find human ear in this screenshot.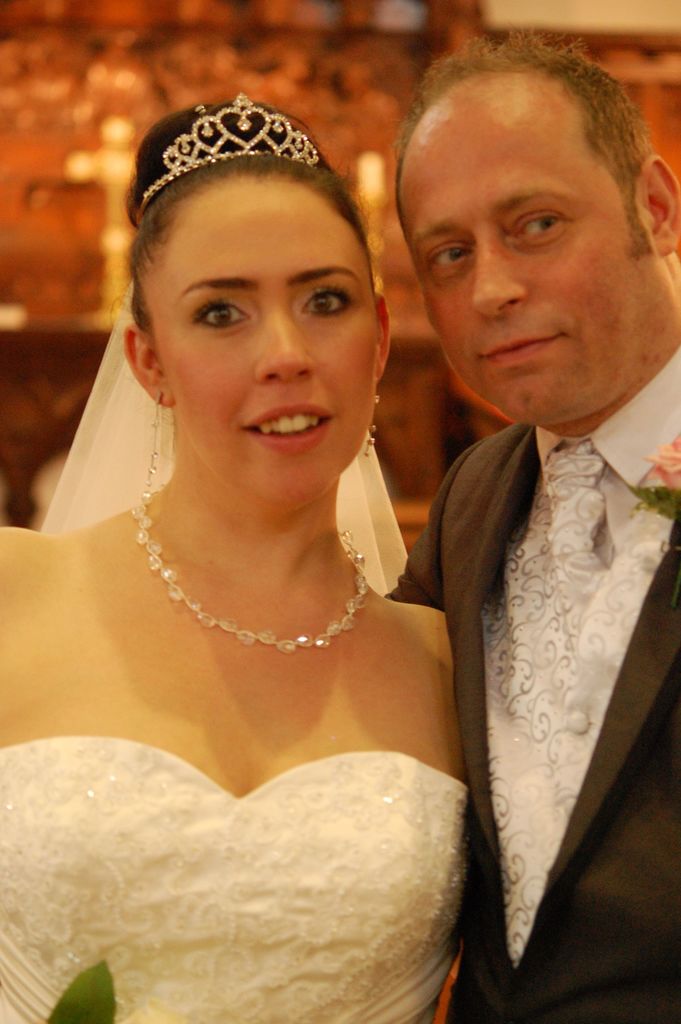
The bounding box for human ear is bbox(126, 328, 174, 406).
